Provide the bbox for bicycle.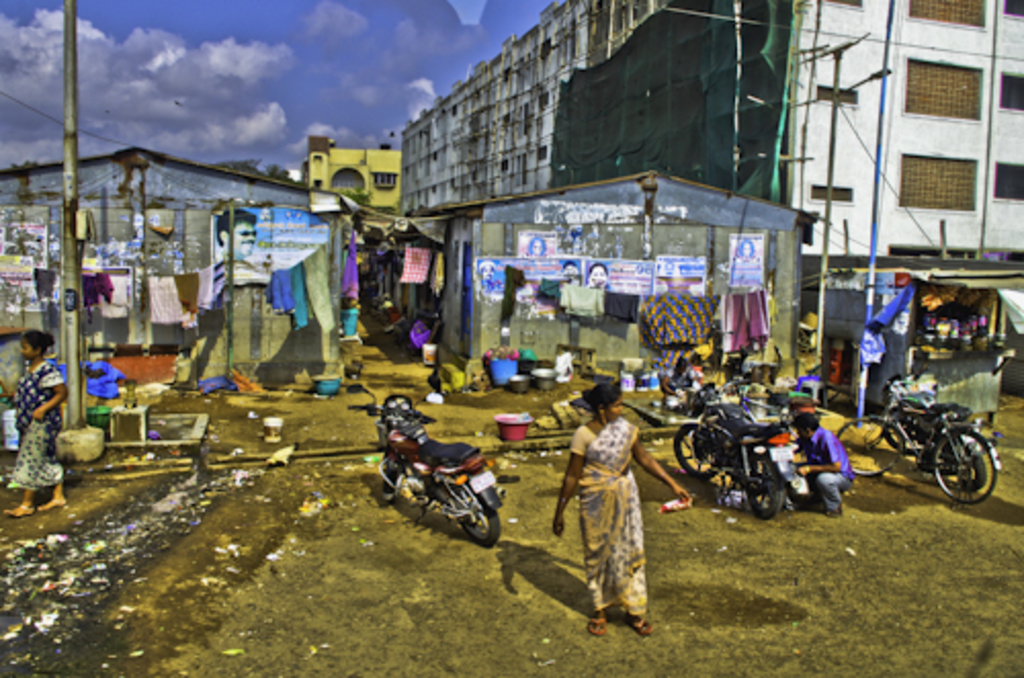
721,373,803,483.
